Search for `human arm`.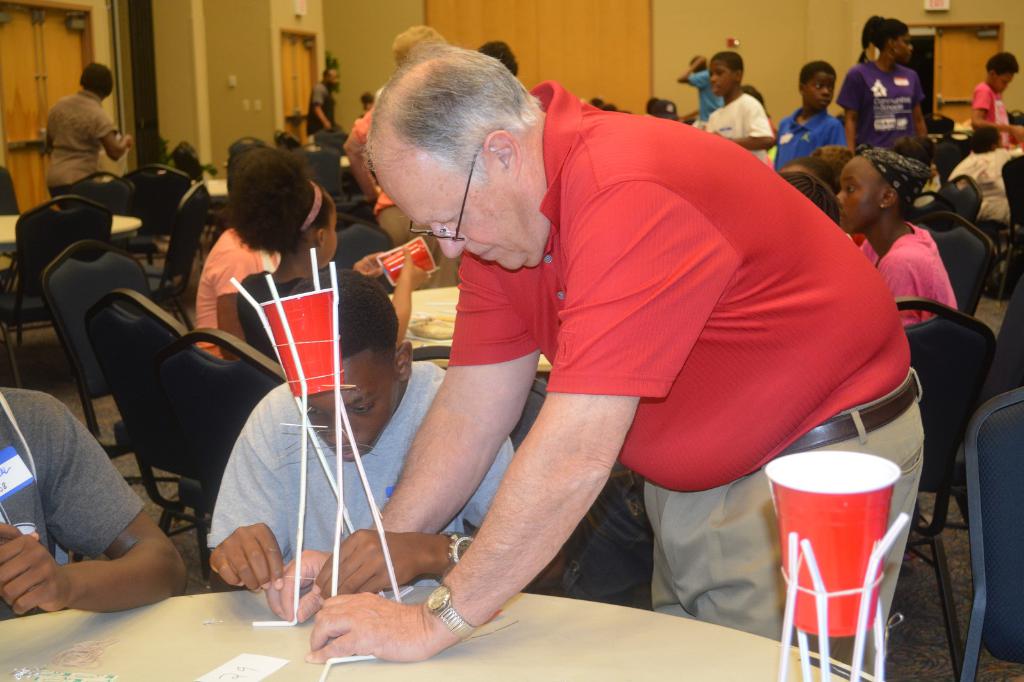
Found at [291, 431, 517, 627].
